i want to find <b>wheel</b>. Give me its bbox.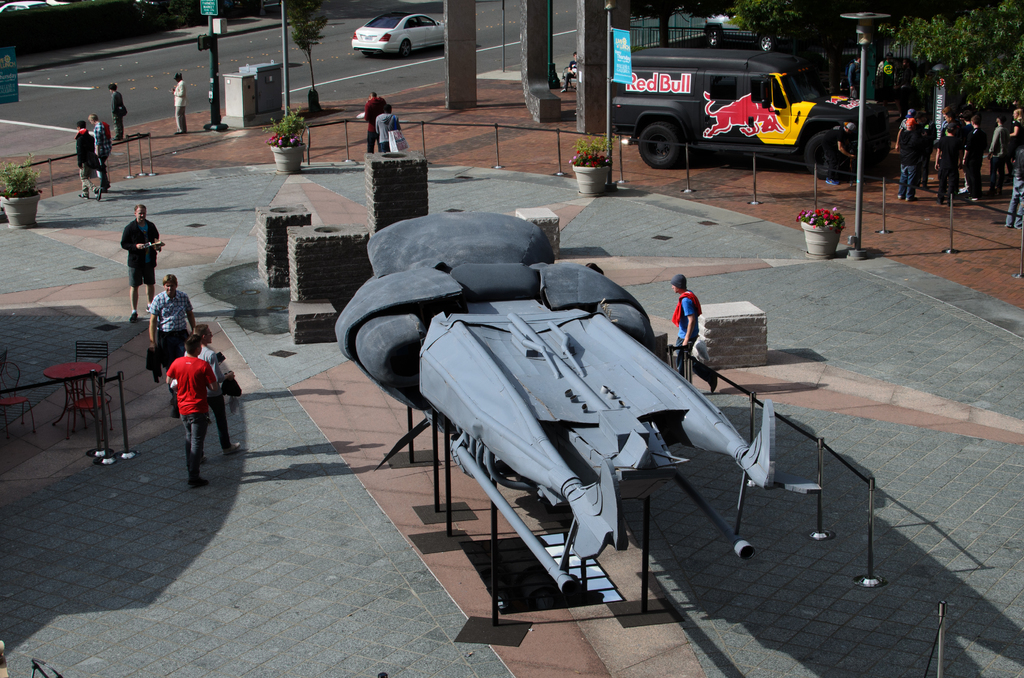
{"x1": 707, "y1": 29, "x2": 720, "y2": 47}.
